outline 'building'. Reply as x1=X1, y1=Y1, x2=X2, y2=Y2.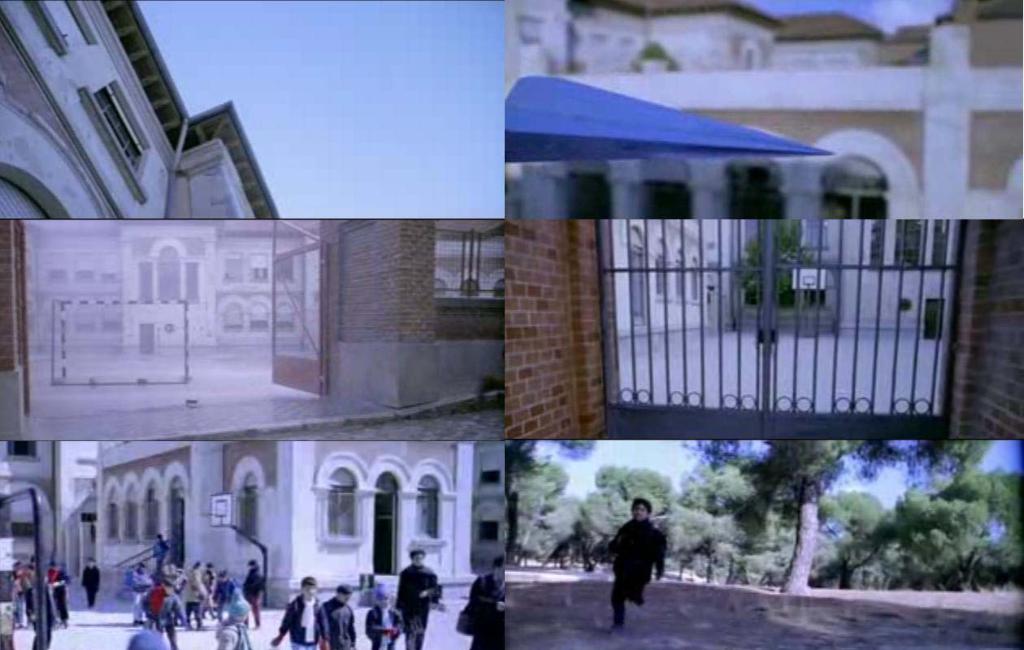
x1=1, y1=0, x2=282, y2=217.
